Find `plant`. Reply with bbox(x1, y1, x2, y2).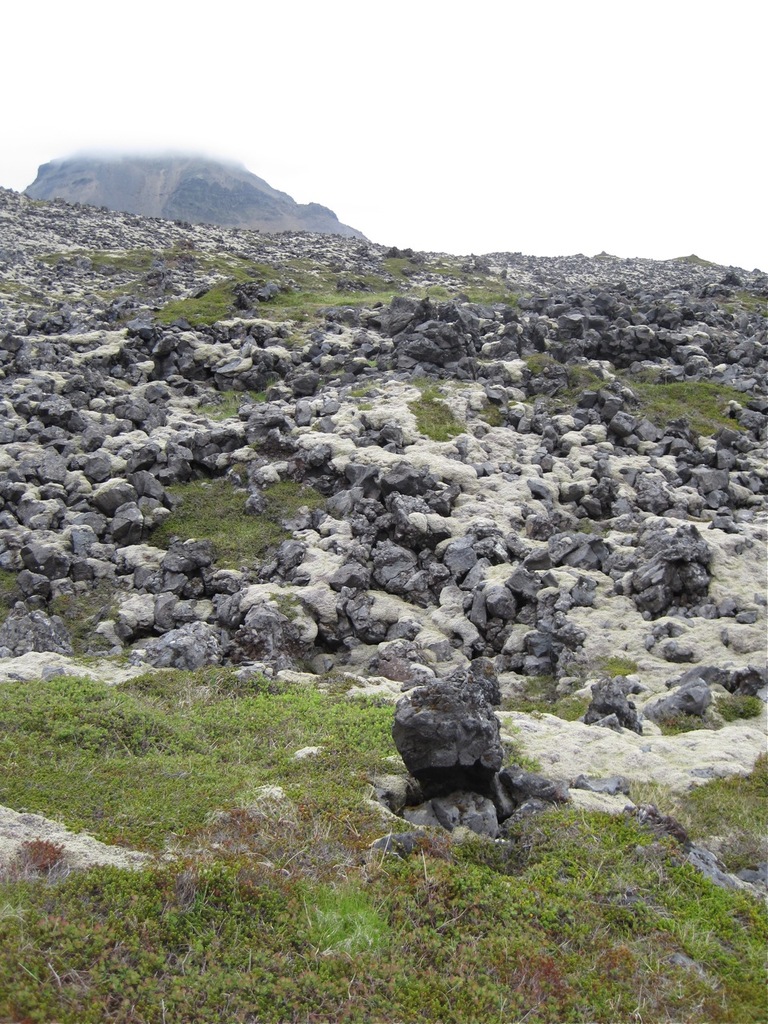
bbox(635, 371, 750, 431).
